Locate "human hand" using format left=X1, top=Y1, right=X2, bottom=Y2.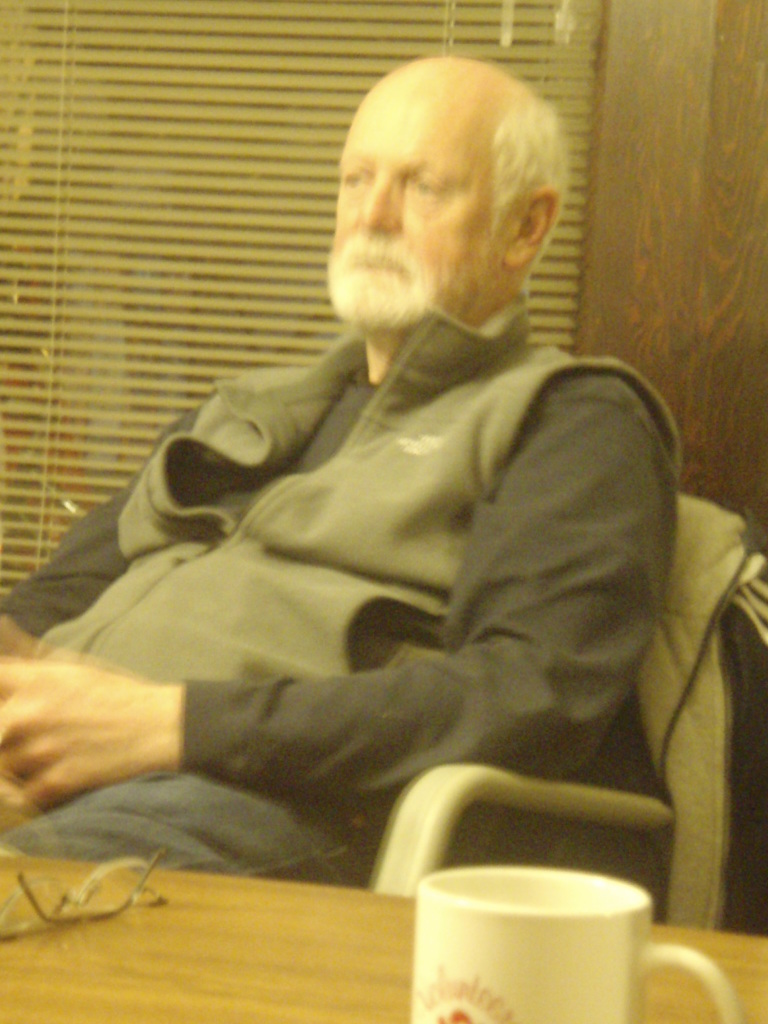
left=0, top=652, right=170, bottom=811.
